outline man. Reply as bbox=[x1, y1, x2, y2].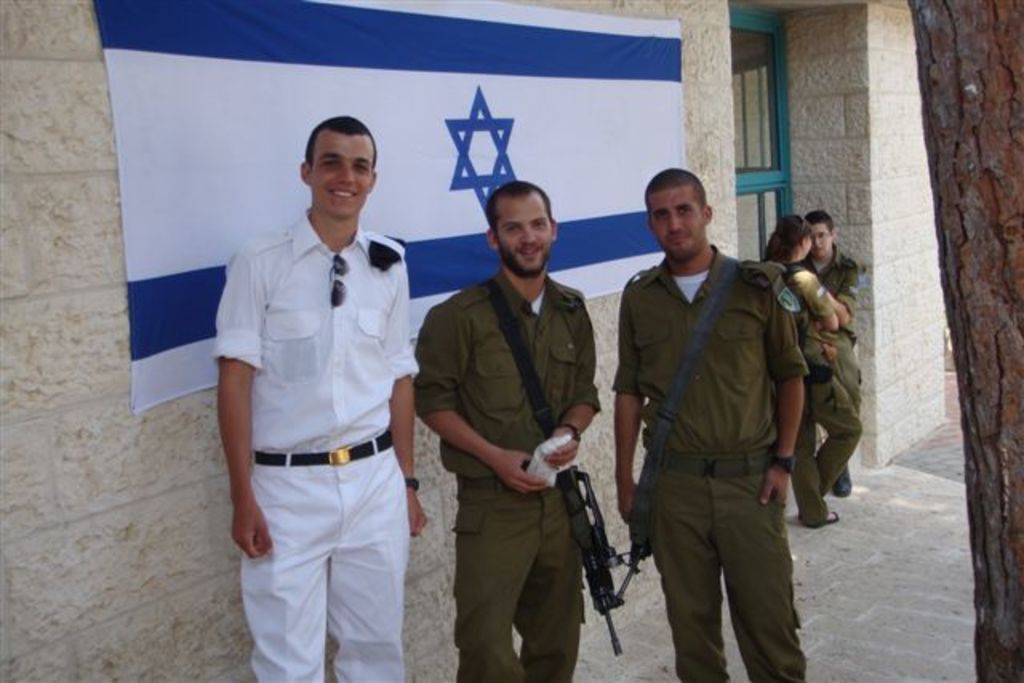
bbox=[606, 168, 811, 681].
